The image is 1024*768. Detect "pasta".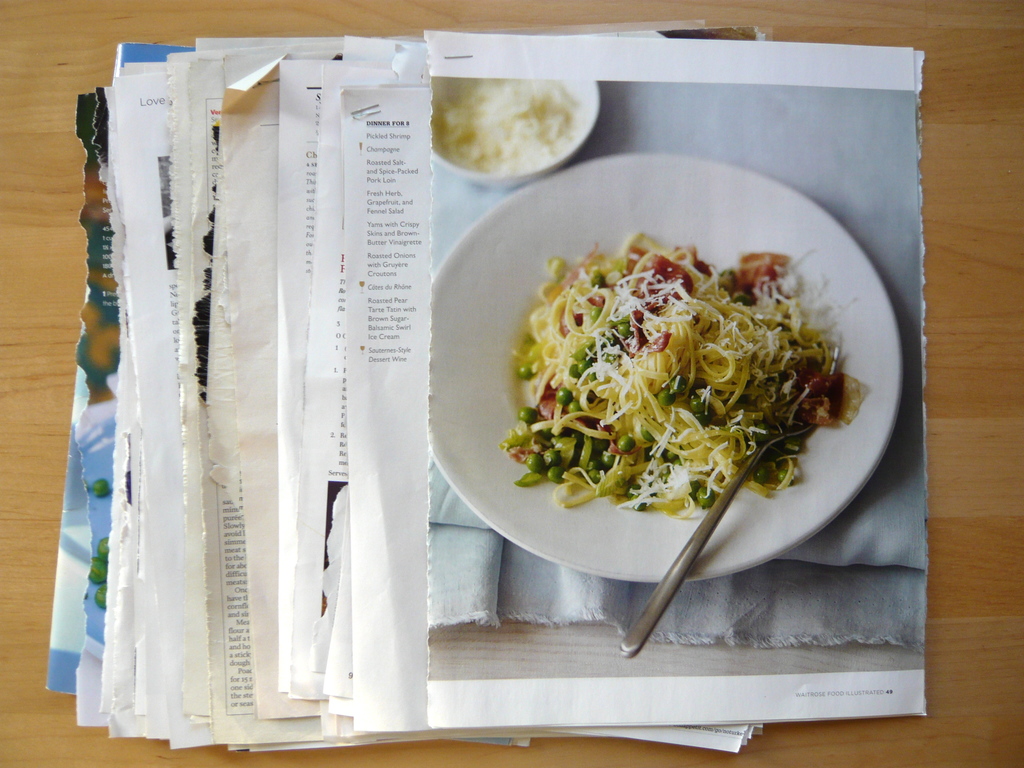
Detection: select_region(502, 232, 838, 511).
